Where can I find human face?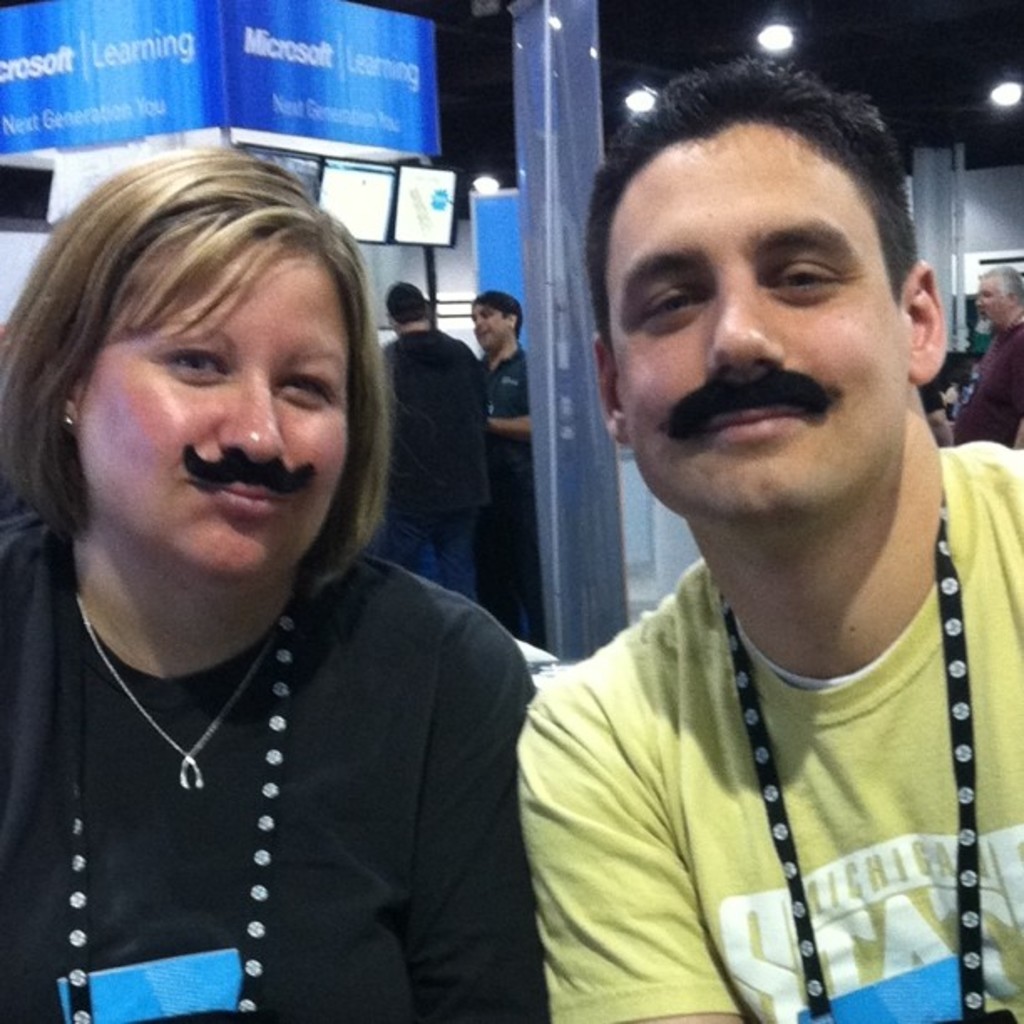
You can find it at x1=604 y1=132 x2=914 y2=520.
